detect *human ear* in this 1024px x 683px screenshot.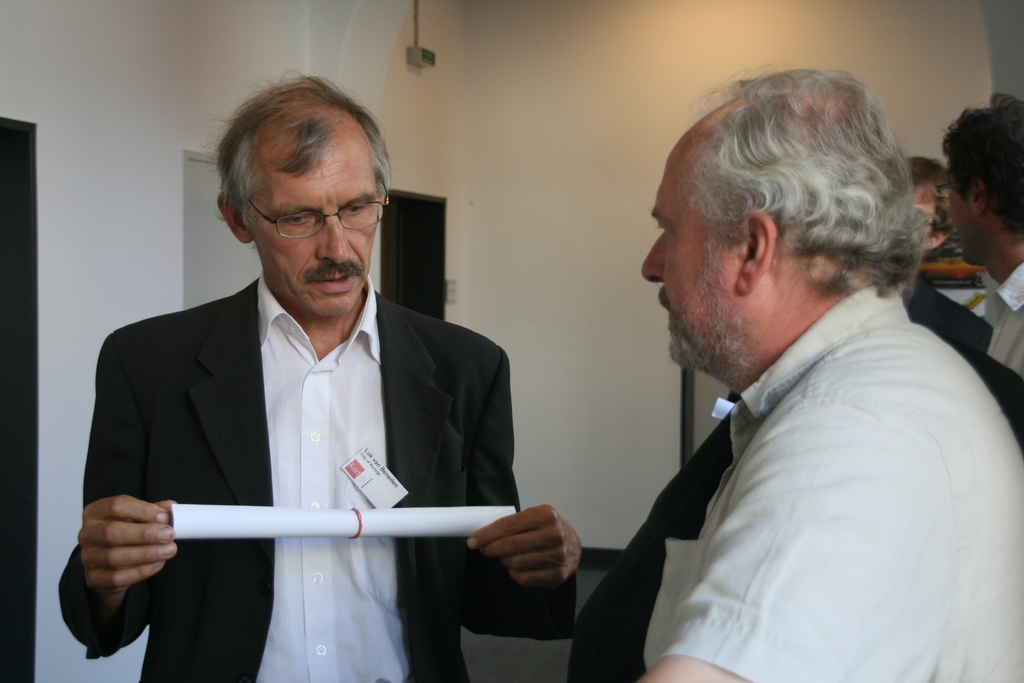
Detection: pyautogui.locateOnScreen(215, 186, 252, 241).
